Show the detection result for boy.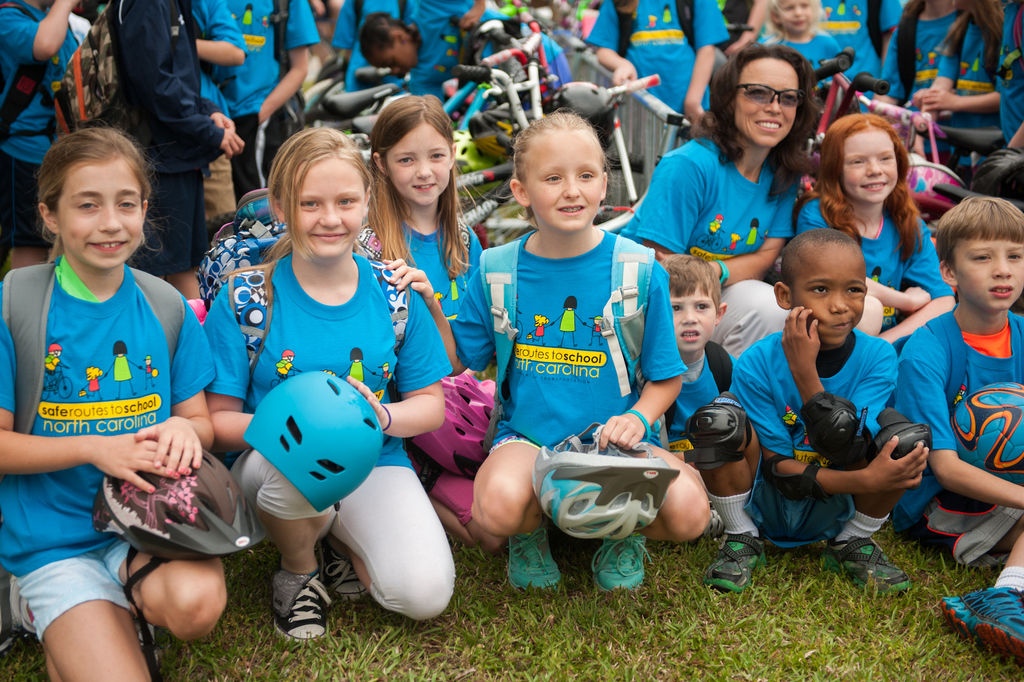
731/232/911/588.
